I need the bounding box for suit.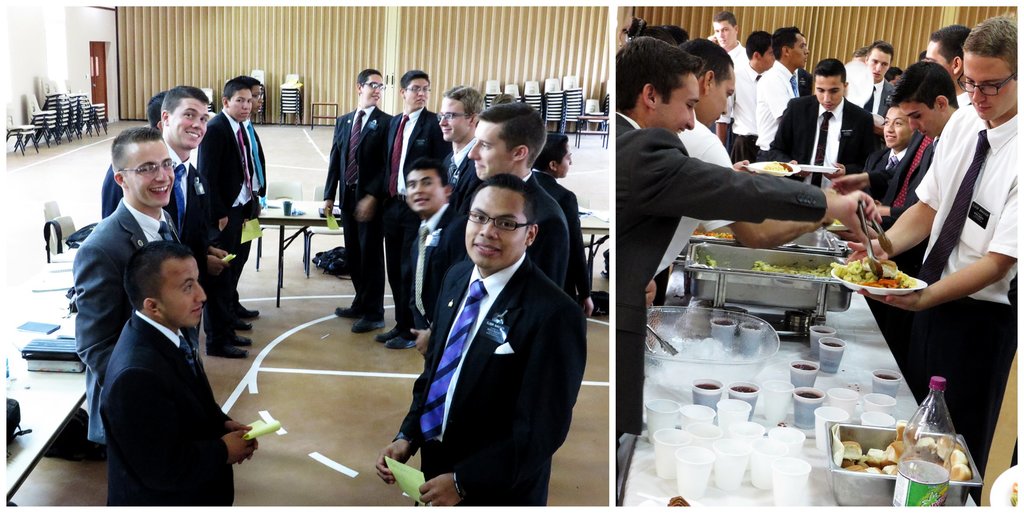
Here it is: BBox(378, 102, 450, 324).
